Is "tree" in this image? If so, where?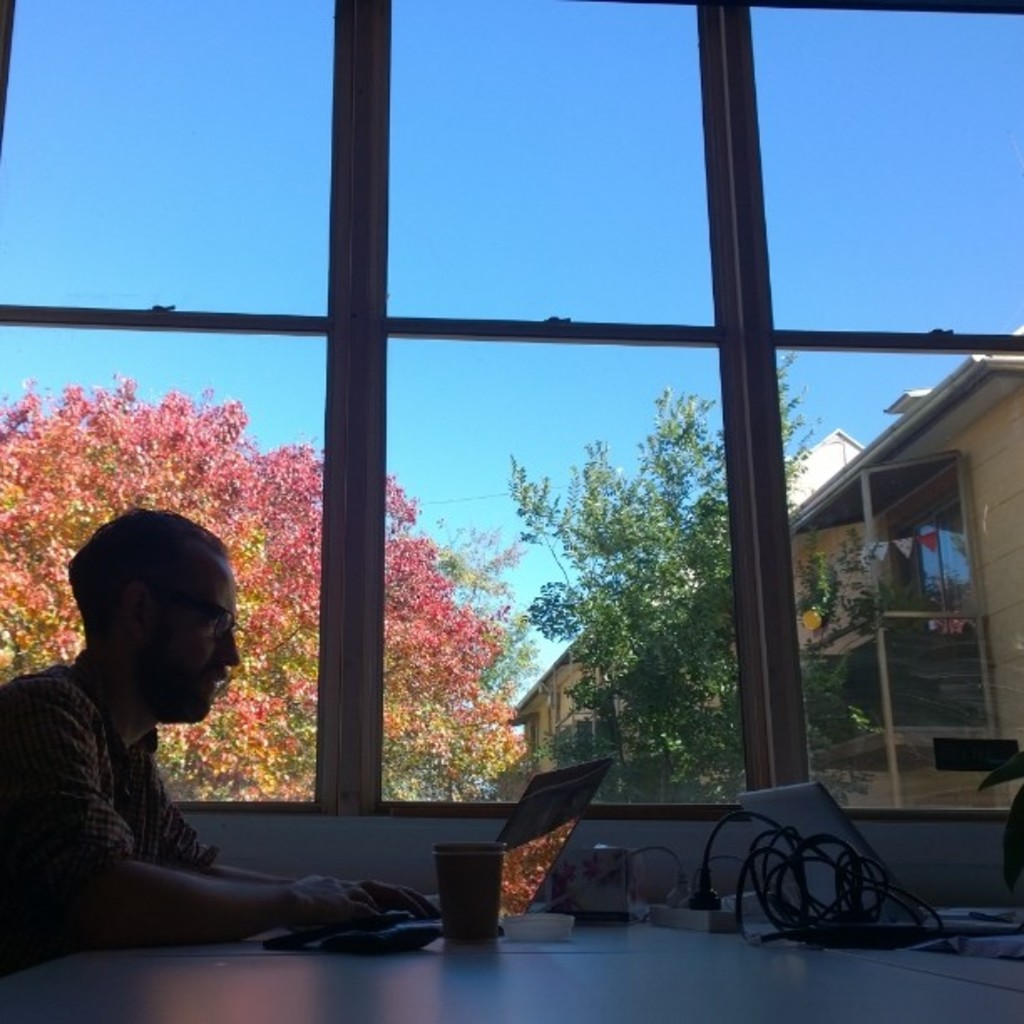
Yes, at rect(507, 360, 890, 798).
